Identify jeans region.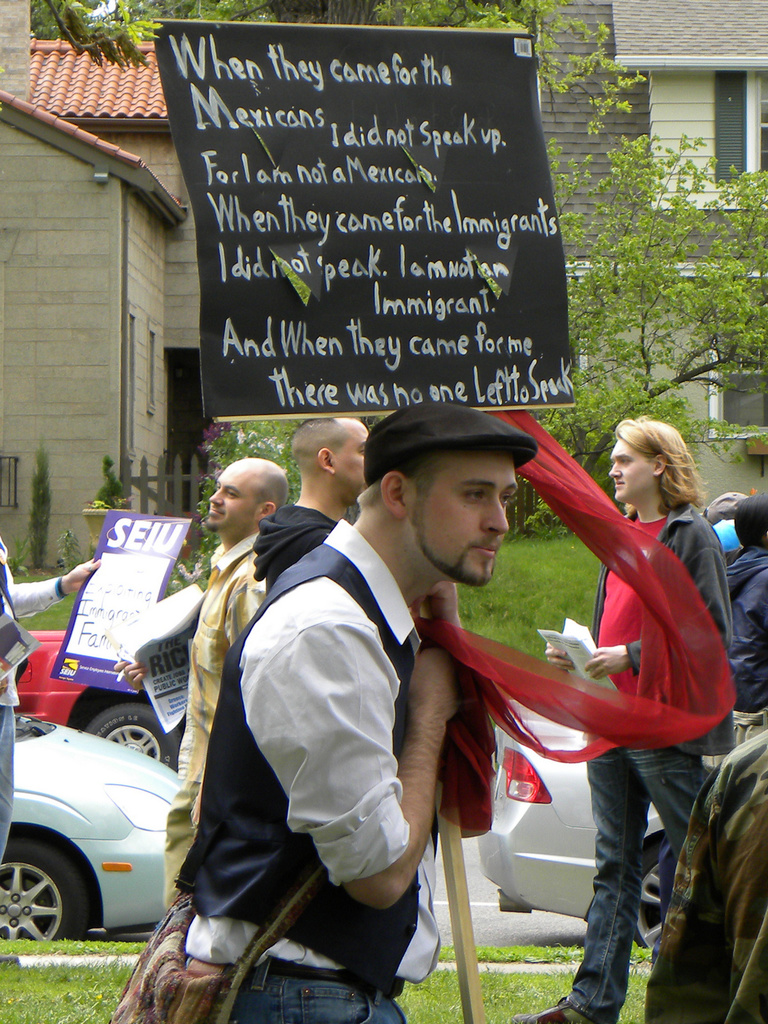
Region: 221,959,408,1023.
